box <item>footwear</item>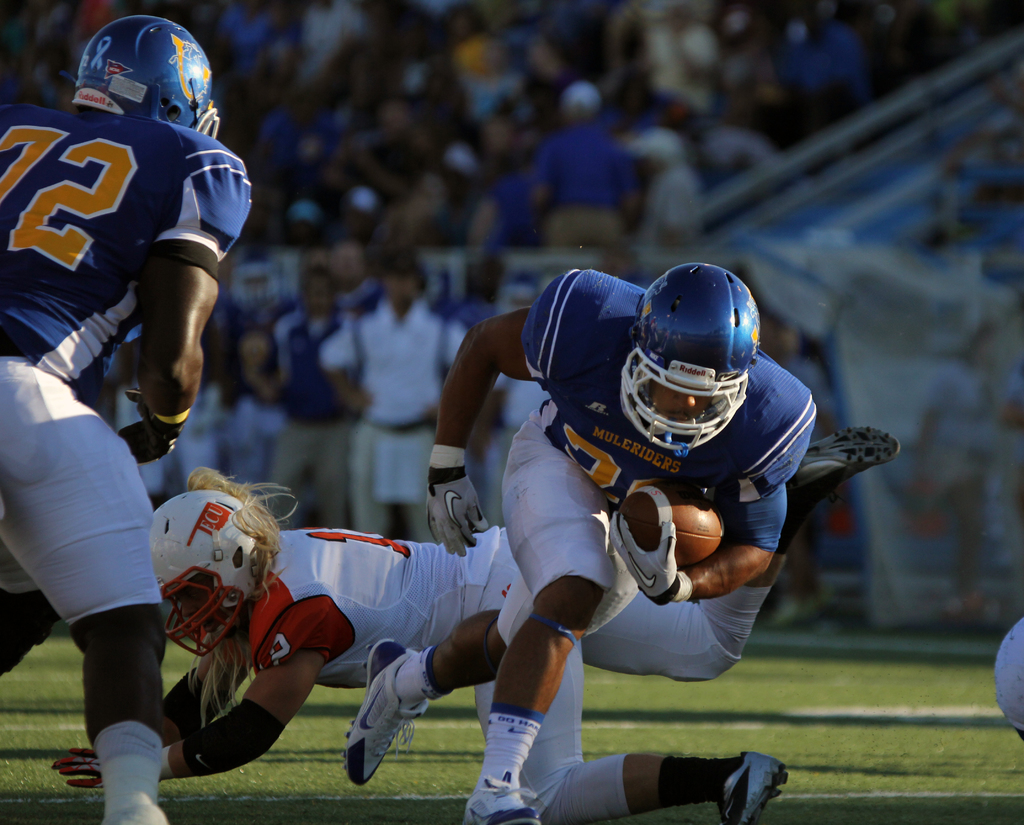
(x1=458, y1=778, x2=543, y2=821)
